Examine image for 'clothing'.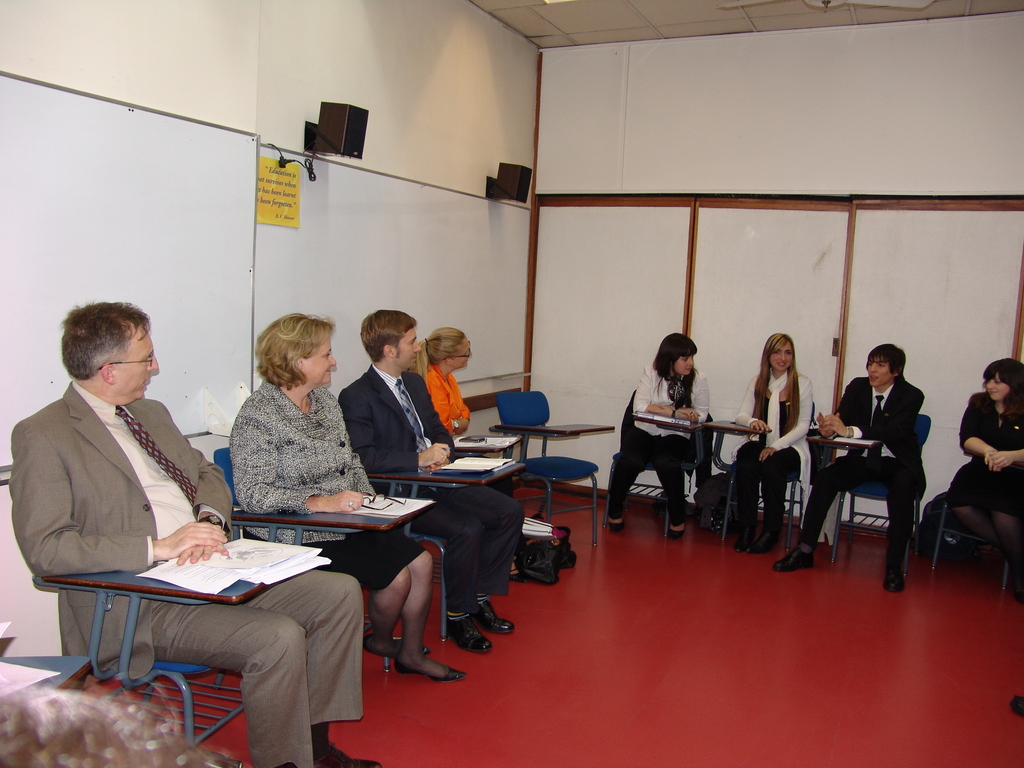
Examination result: [724,358,807,547].
